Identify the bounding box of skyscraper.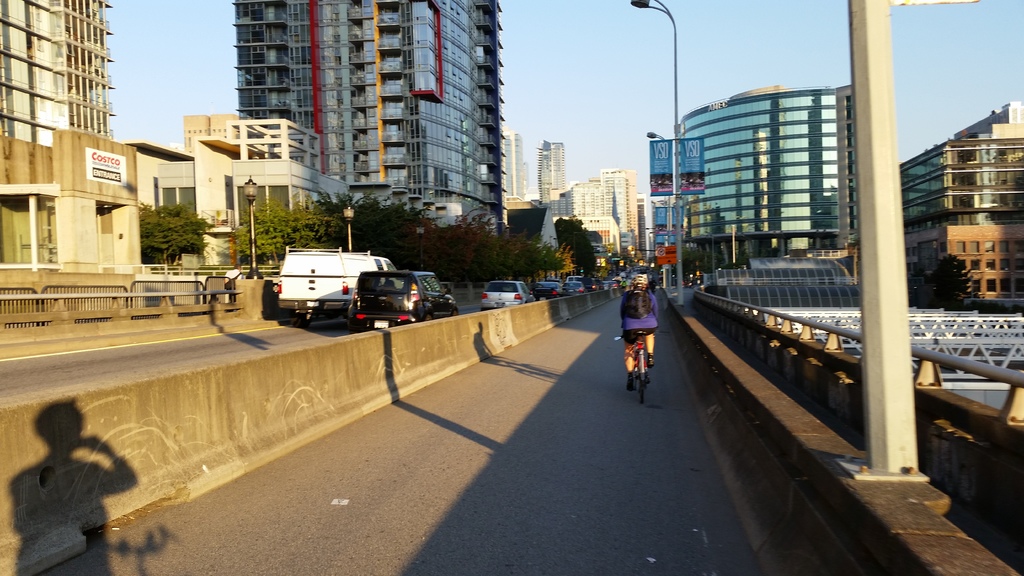
rect(236, 0, 511, 230).
